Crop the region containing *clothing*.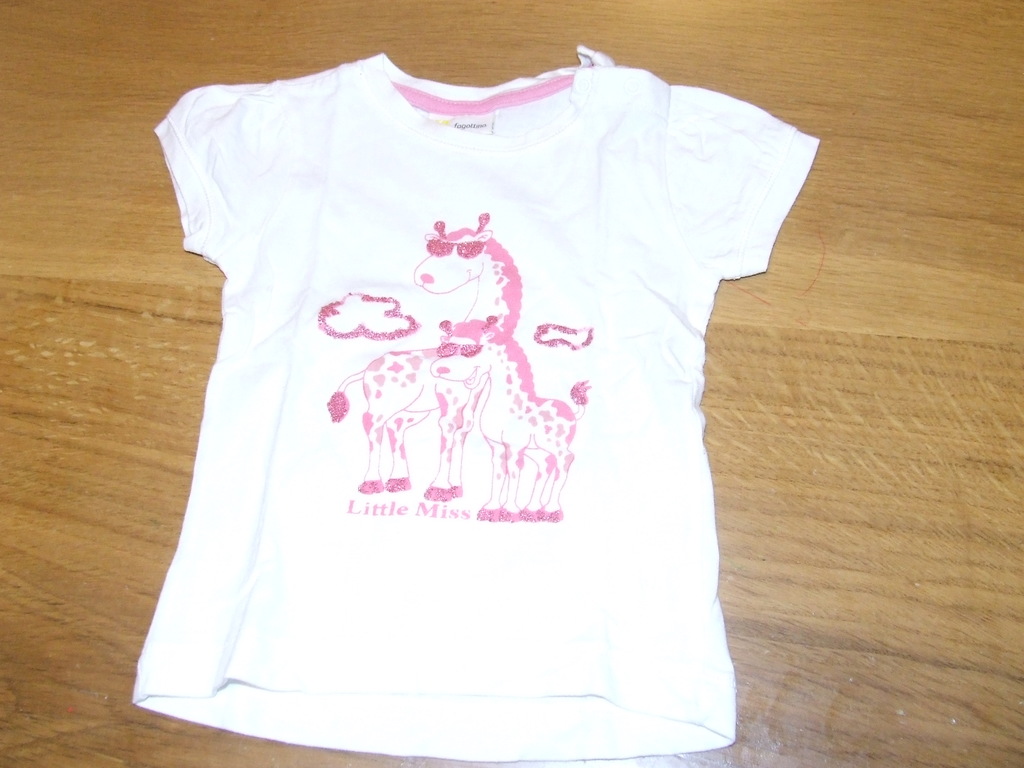
Crop region: l=131, t=52, r=823, b=767.
